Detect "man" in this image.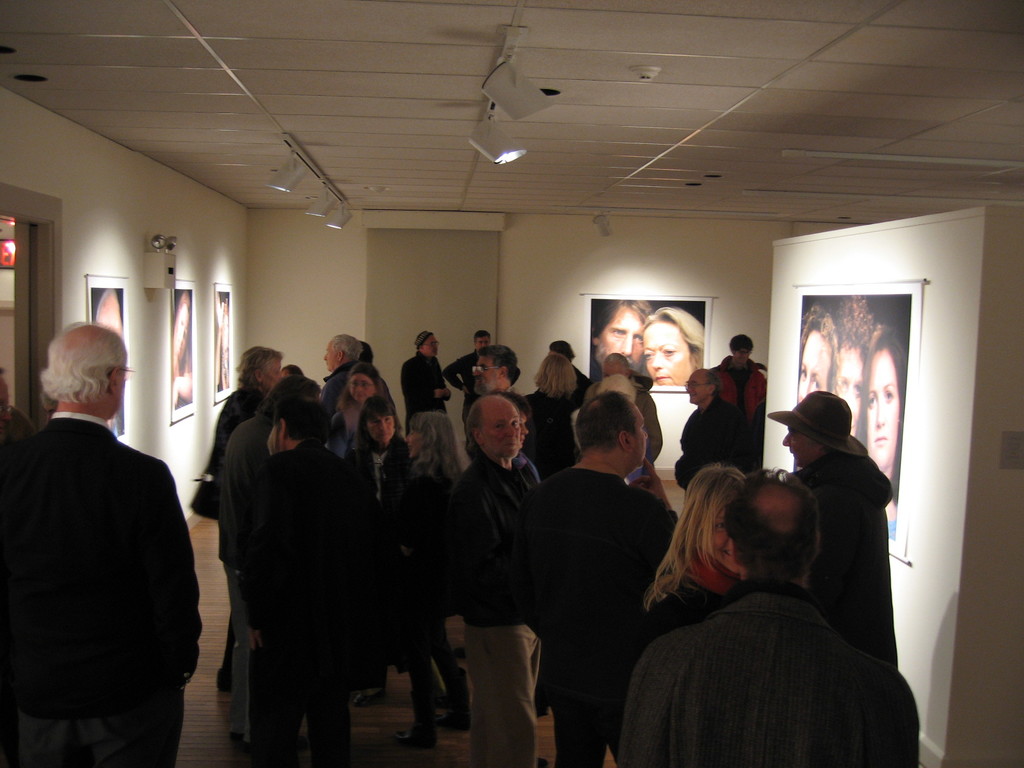
Detection: bbox=[231, 341, 291, 387].
